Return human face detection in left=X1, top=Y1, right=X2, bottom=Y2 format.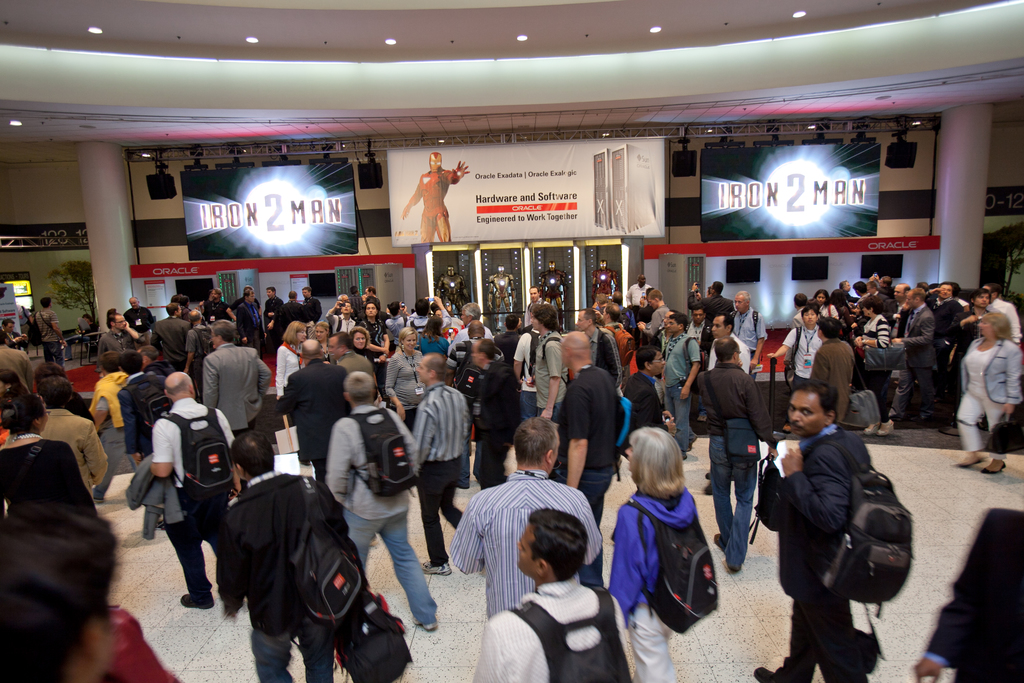
left=596, top=258, right=610, bottom=272.
